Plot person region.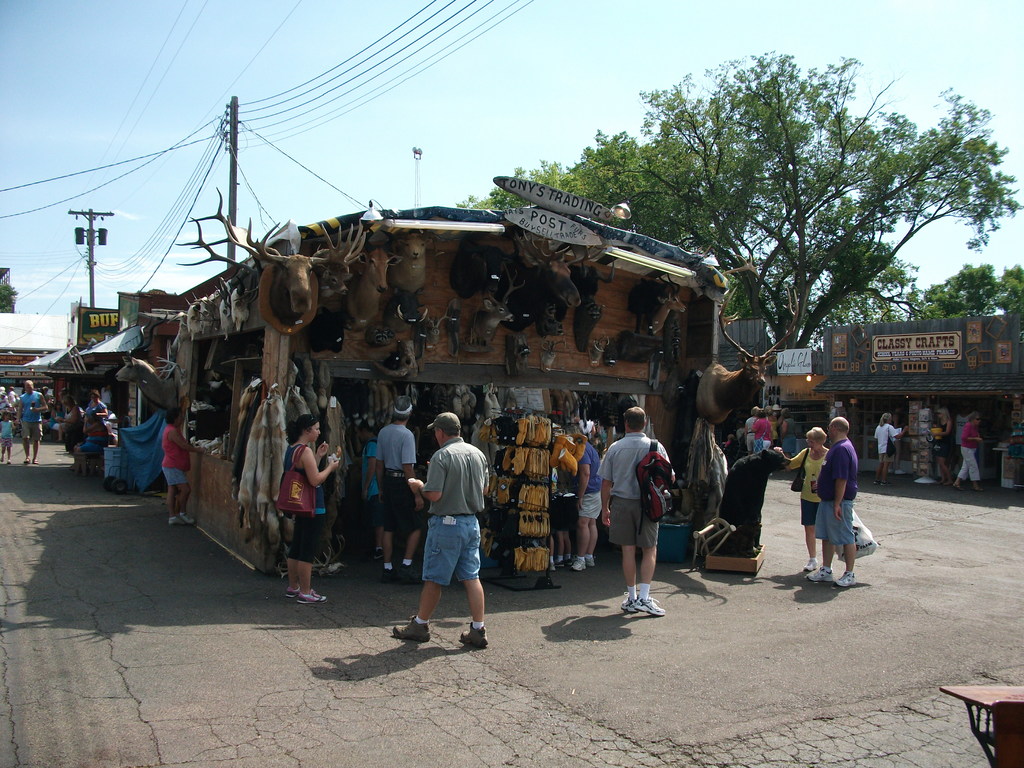
Plotted at bbox=[394, 410, 490, 645].
